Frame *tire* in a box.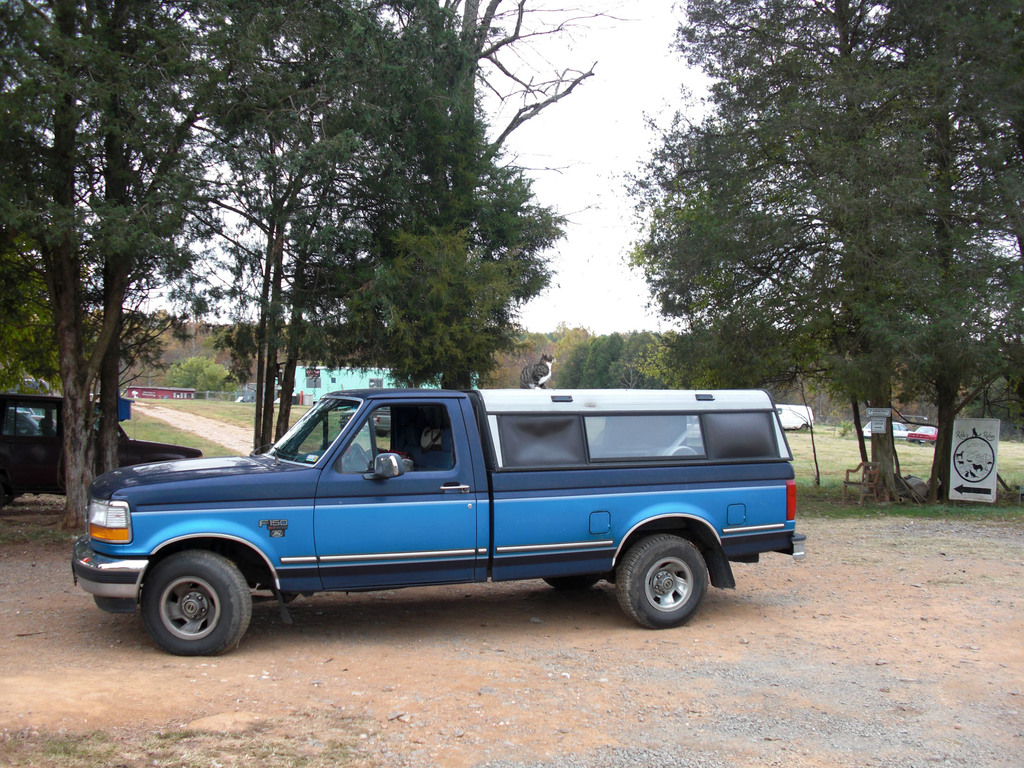
left=545, top=576, right=600, bottom=590.
